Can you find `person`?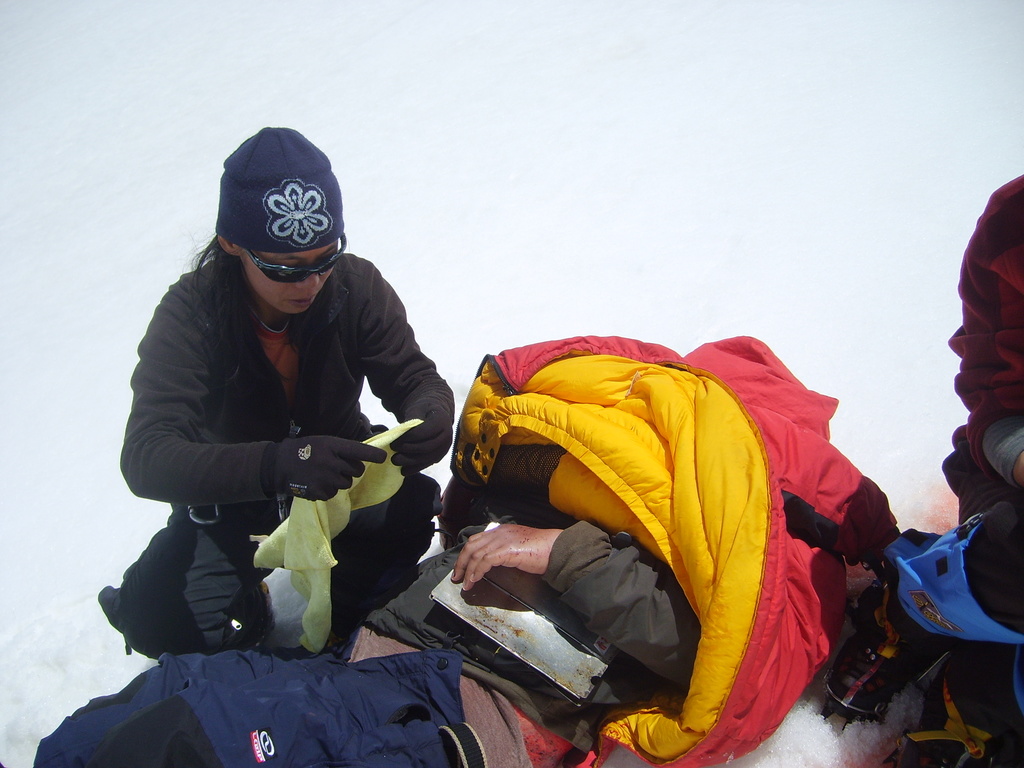
Yes, bounding box: pyautogui.locateOnScreen(95, 124, 451, 657).
